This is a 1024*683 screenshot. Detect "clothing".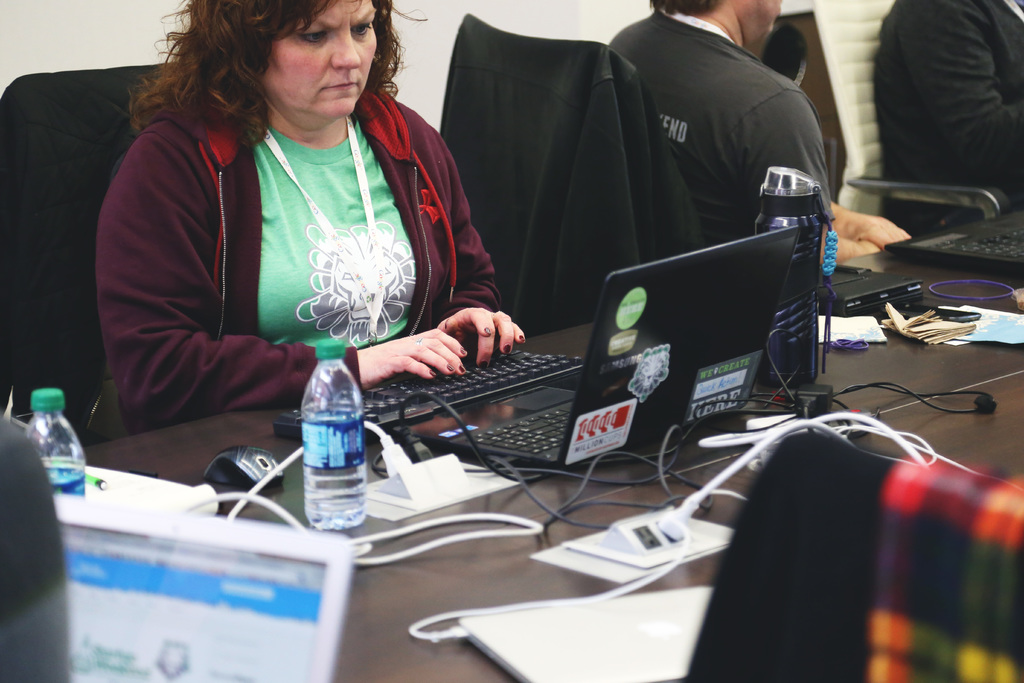
[x1=605, y1=22, x2=836, y2=248].
